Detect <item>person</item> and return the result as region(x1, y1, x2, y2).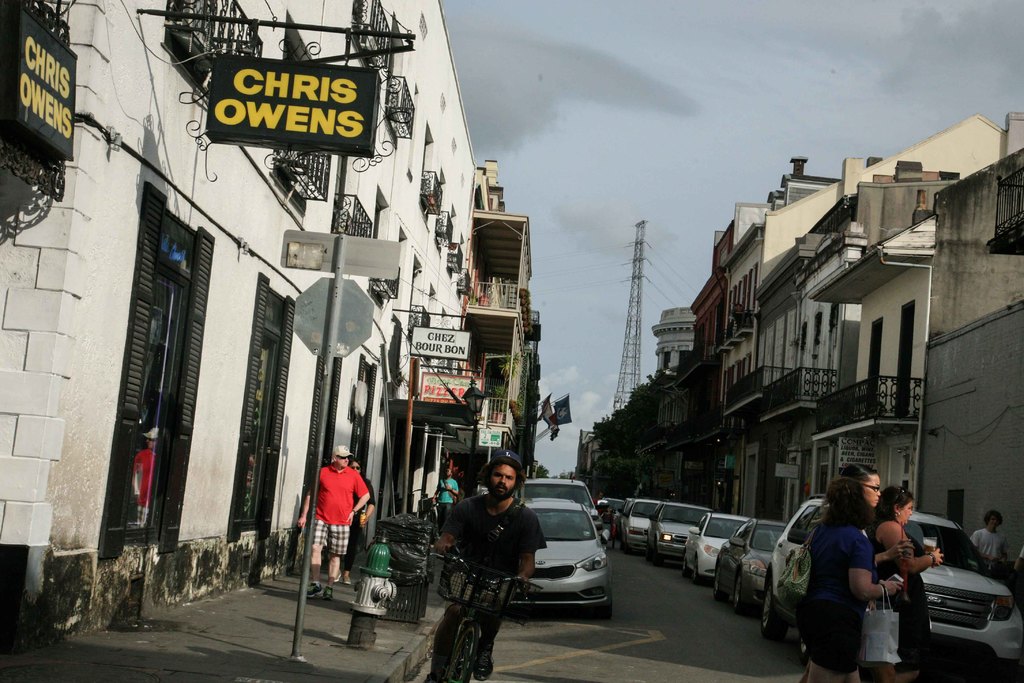
region(431, 447, 545, 682).
